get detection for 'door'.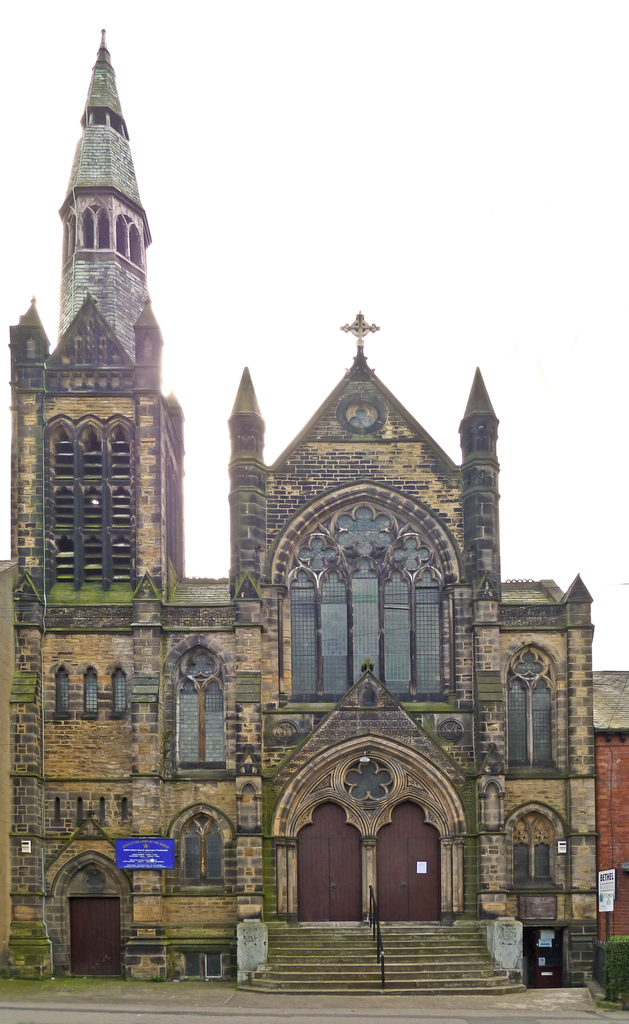
Detection: (x1=69, y1=897, x2=120, y2=975).
